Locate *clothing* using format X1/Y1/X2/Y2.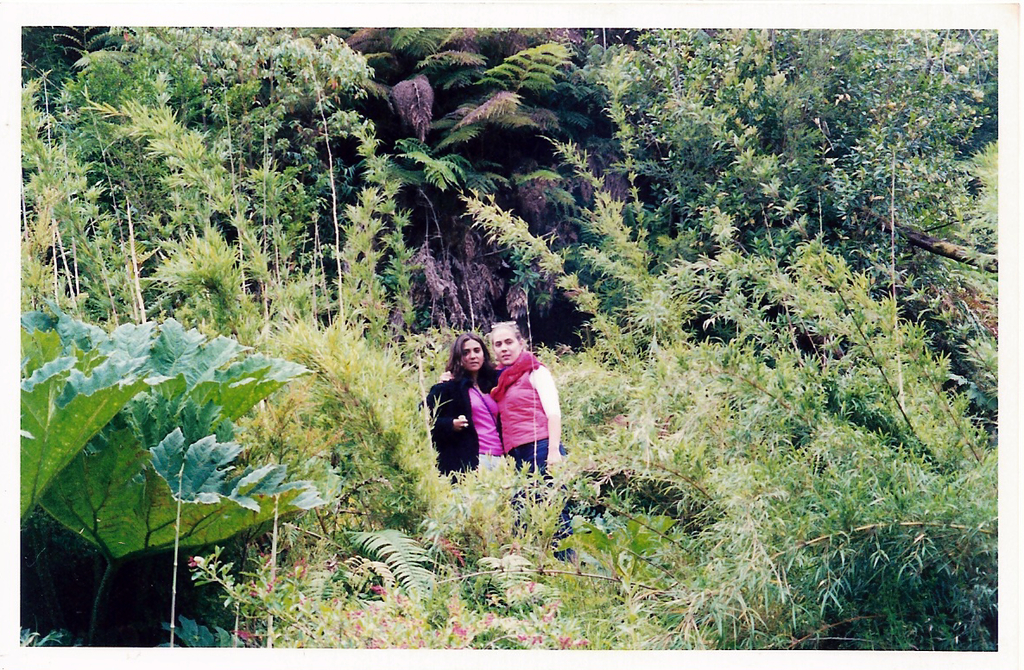
417/361/504/483.
